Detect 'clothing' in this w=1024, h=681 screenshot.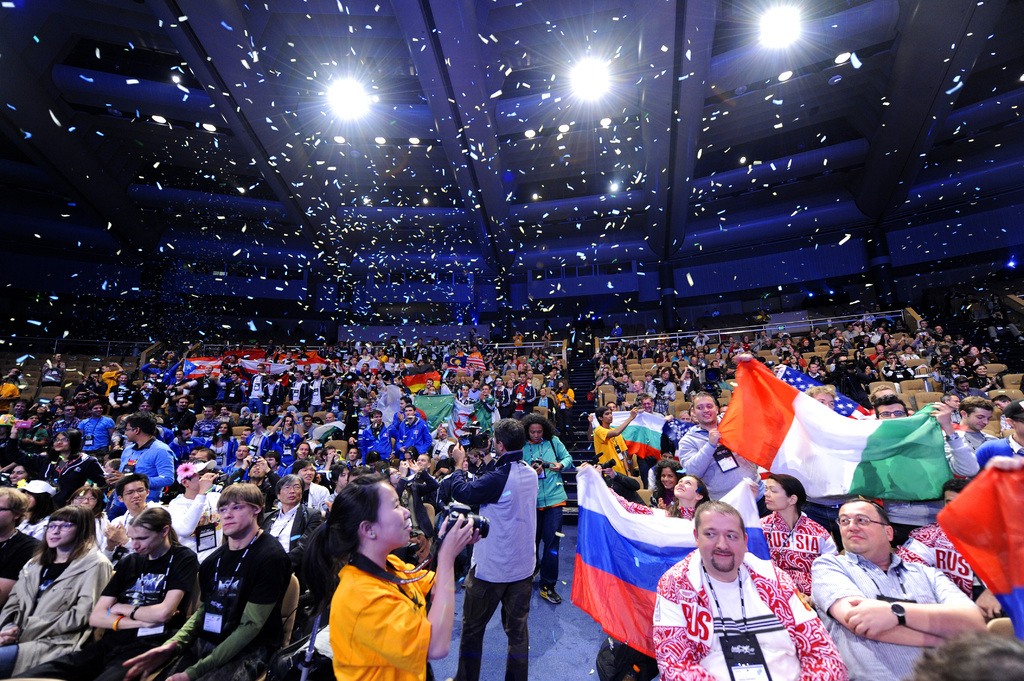
Detection: bbox(108, 383, 132, 410).
